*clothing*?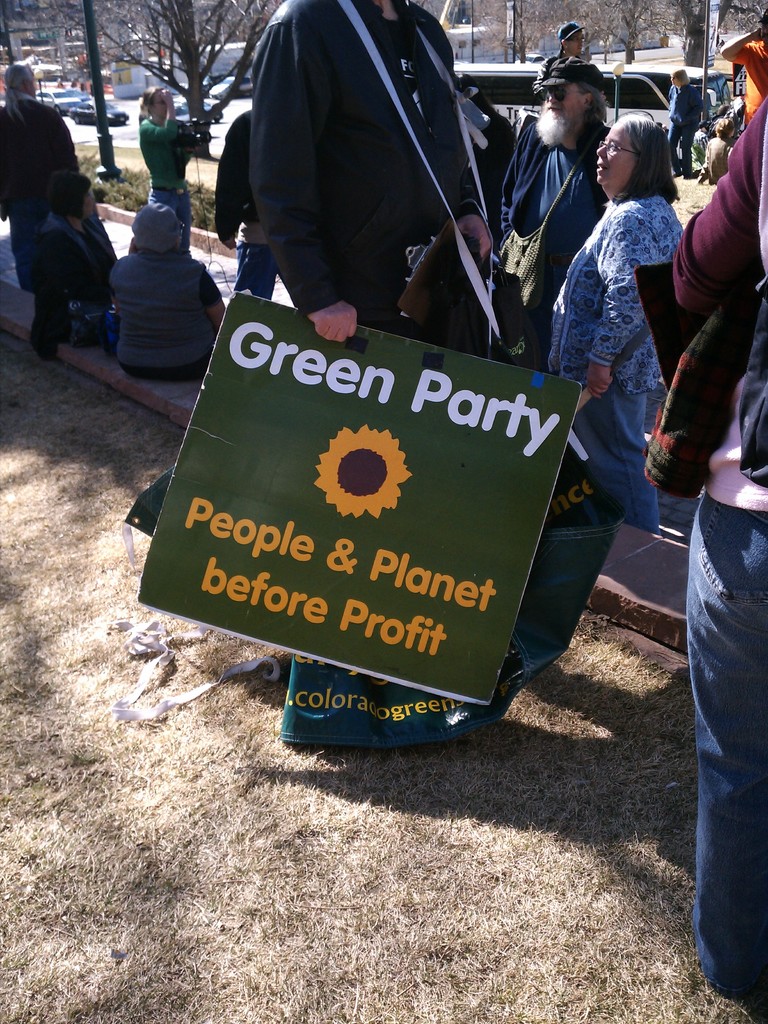
bbox(138, 115, 202, 252)
